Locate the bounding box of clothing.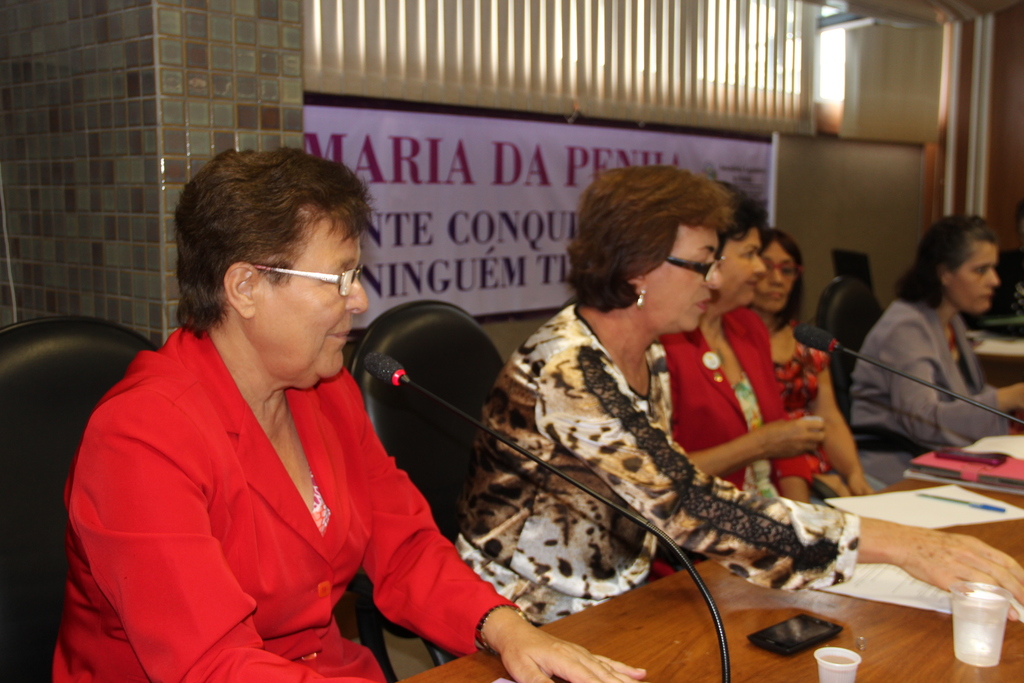
Bounding box: Rect(444, 294, 860, 655).
